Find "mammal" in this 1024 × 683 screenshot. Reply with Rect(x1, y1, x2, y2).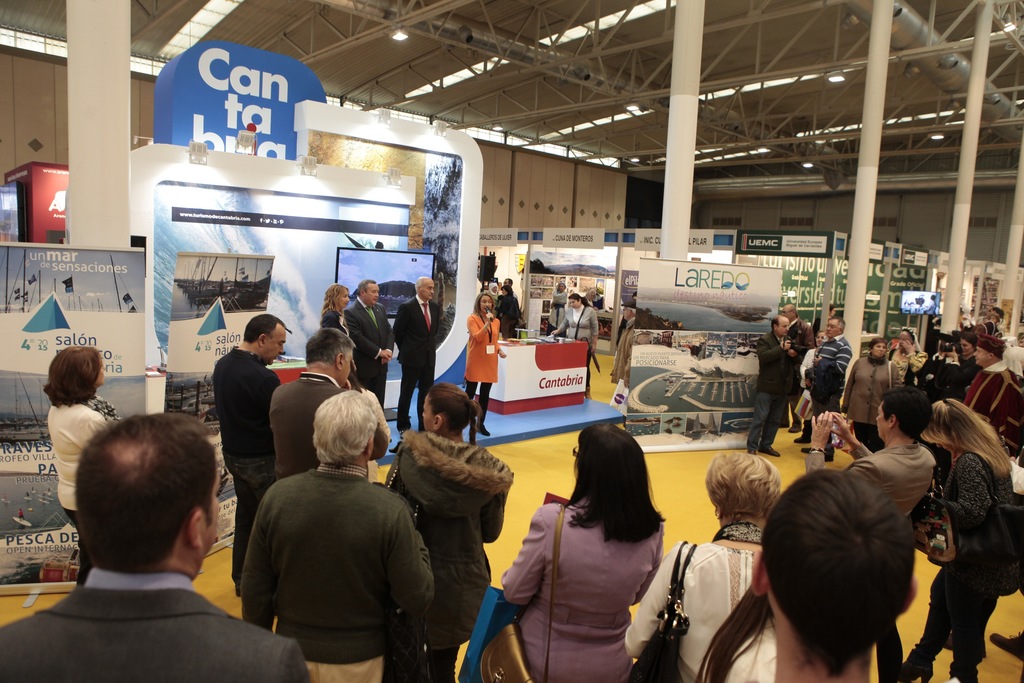
Rect(44, 345, 119, 588).
